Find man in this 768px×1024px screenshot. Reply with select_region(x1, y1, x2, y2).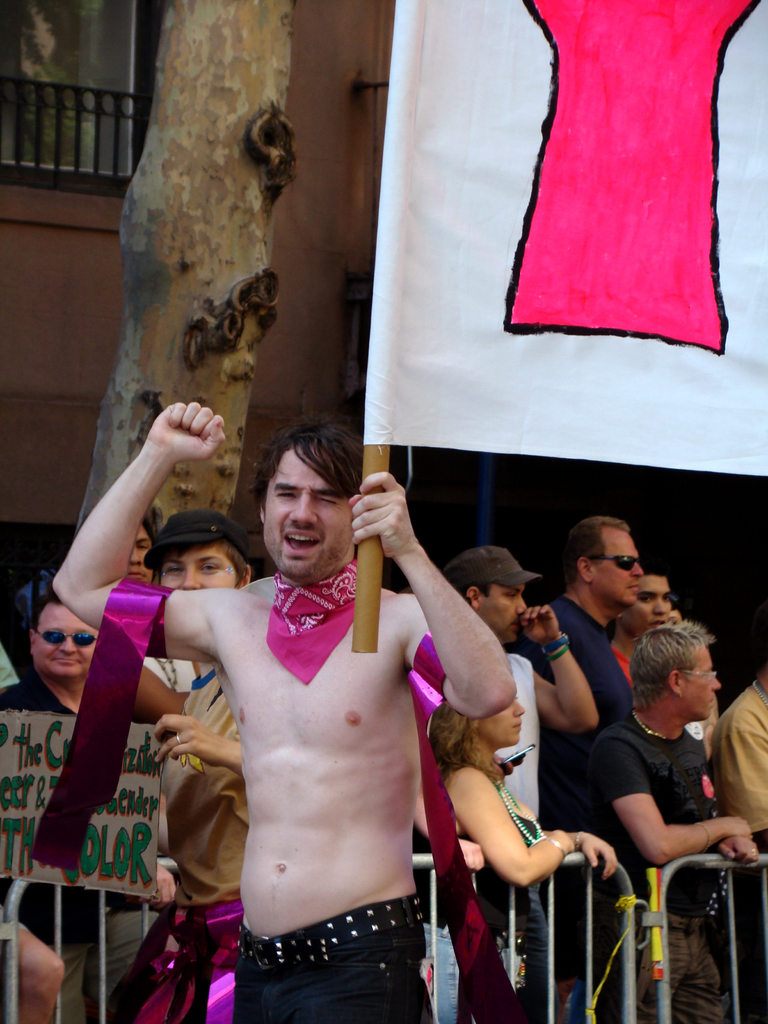
select_region(408, 543, 599, 1023).
